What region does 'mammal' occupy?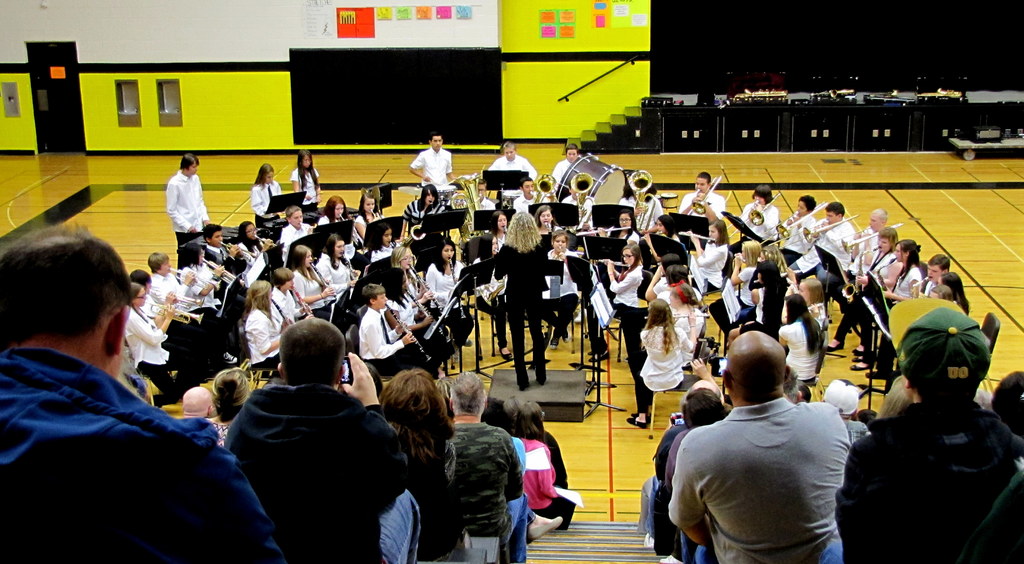
407,135,457,186.
